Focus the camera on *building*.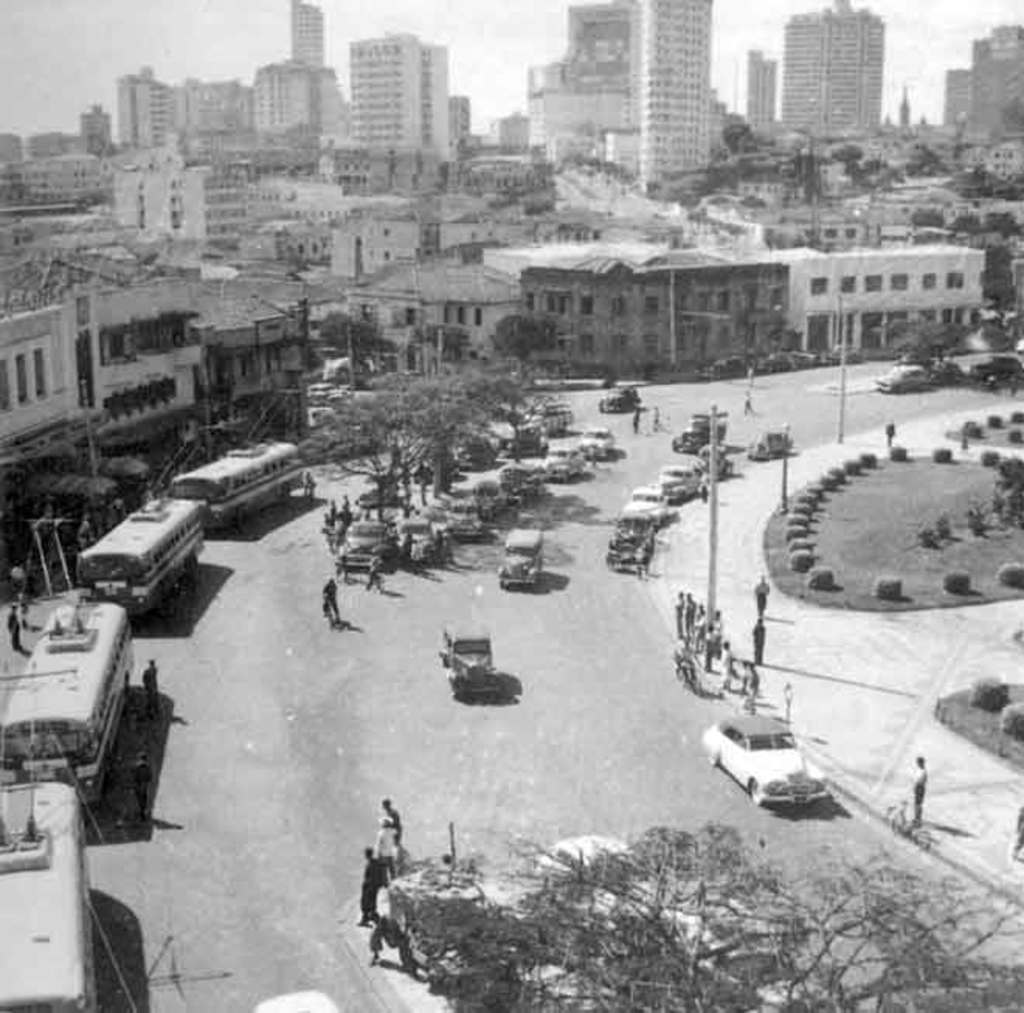
Focus region: l=782, t=234, r=988, b=358.
